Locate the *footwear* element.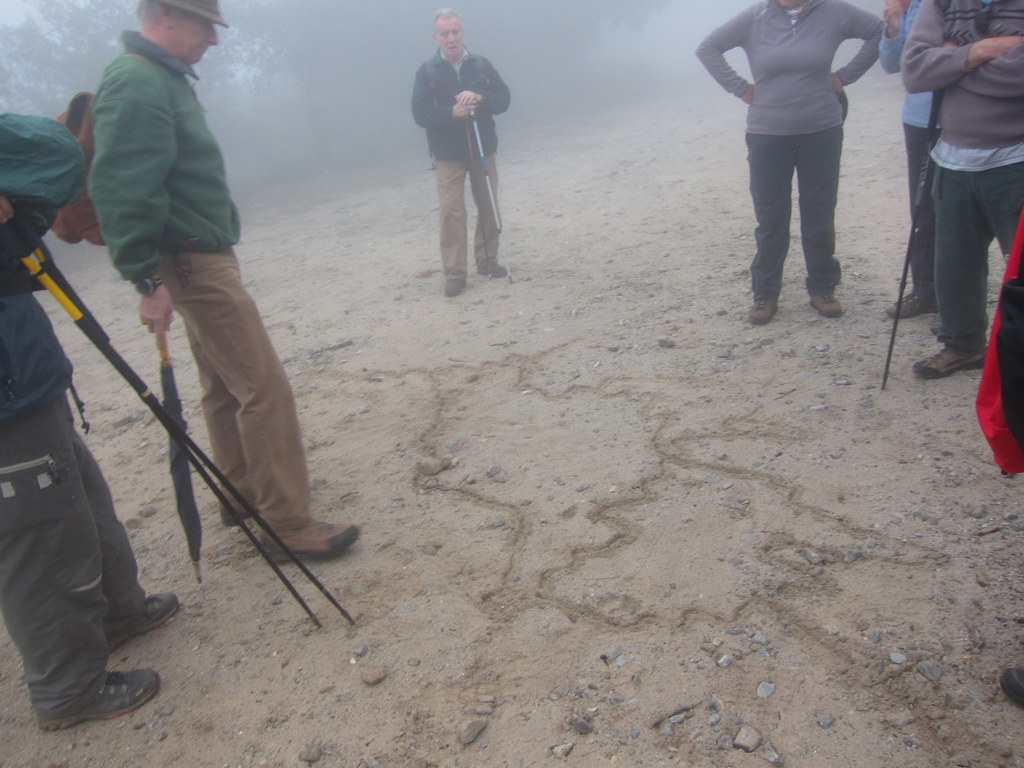
Element bbox: [471,260,507,276].
